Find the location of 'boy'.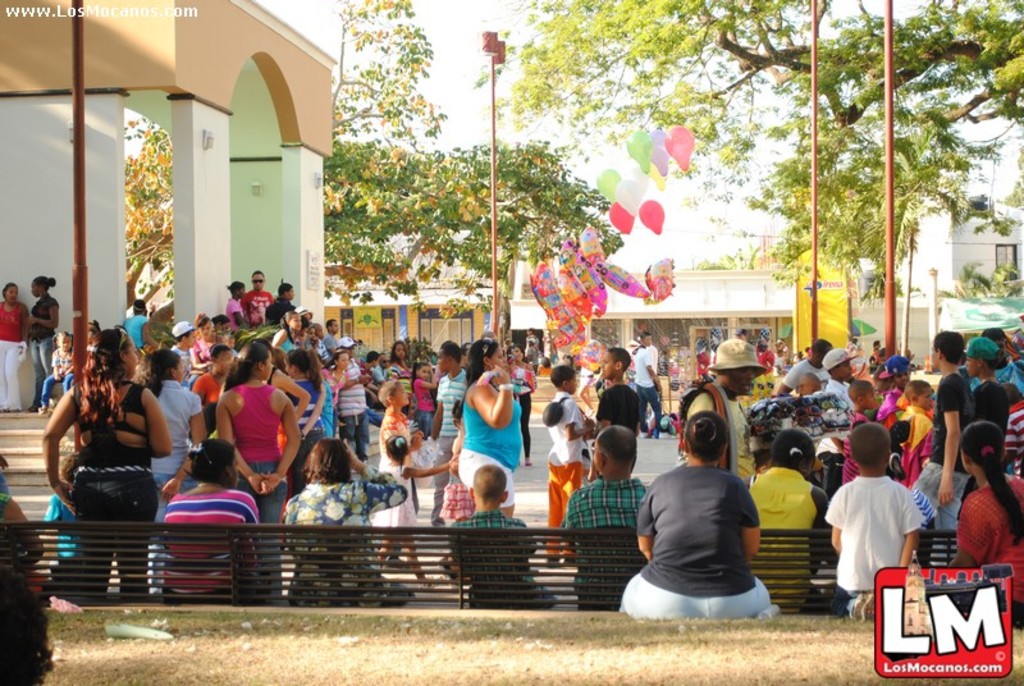
Location: (x1=376, y1=383, x2=422, y2=472).
